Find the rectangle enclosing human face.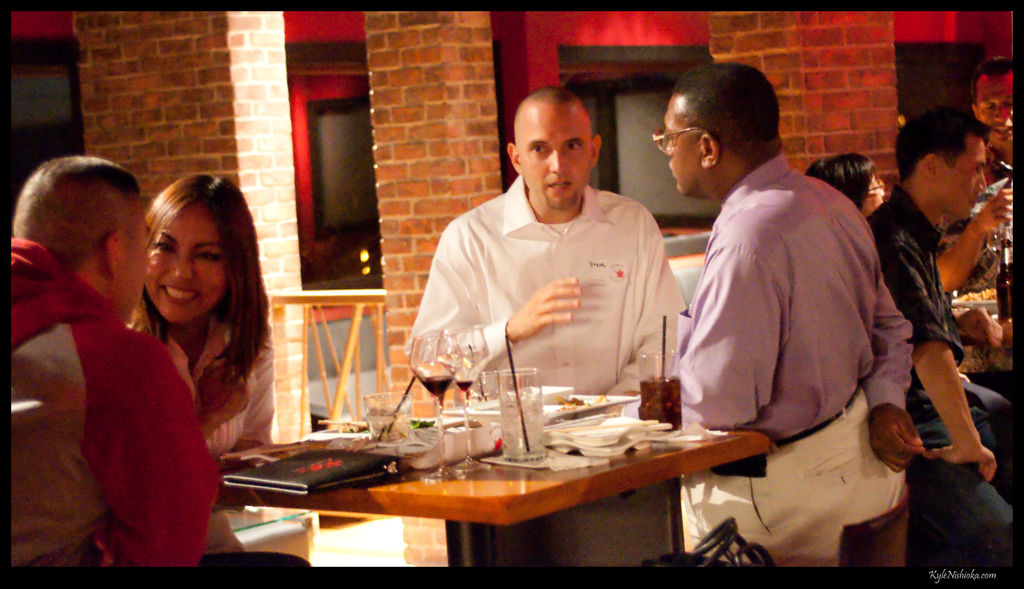
(x1=666, y1=90, x2=716, y2=197).
